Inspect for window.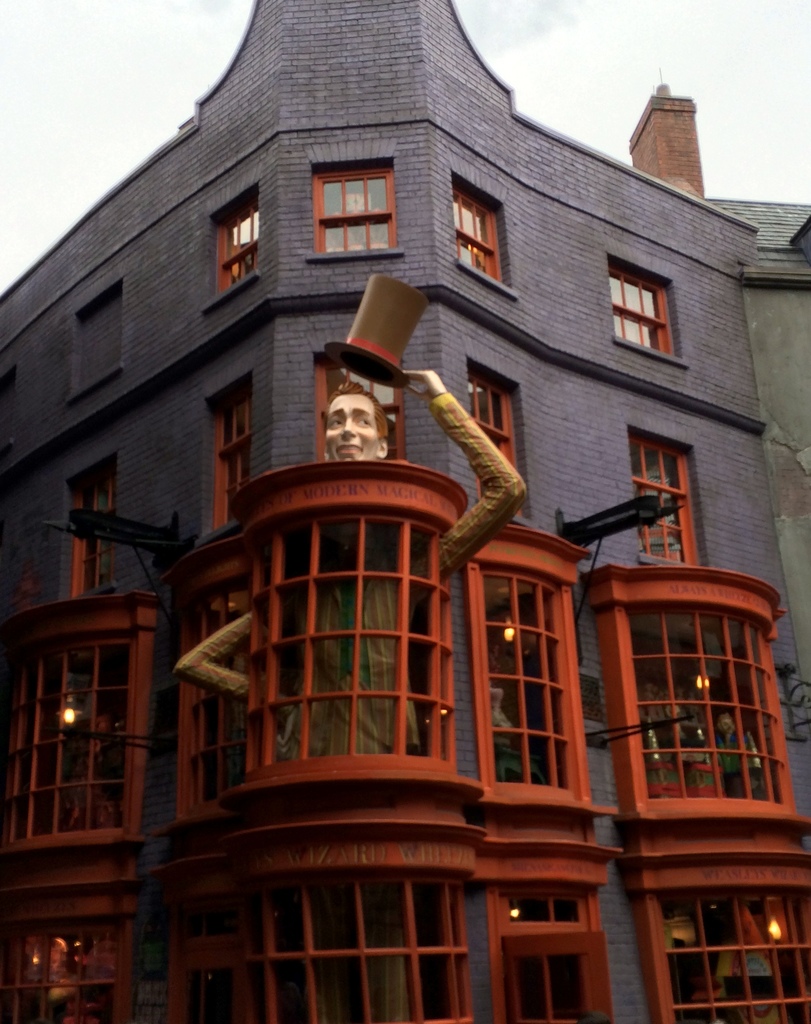
Inspection: pyautogui.locateOnScreen(464, 354, 527, 522).
